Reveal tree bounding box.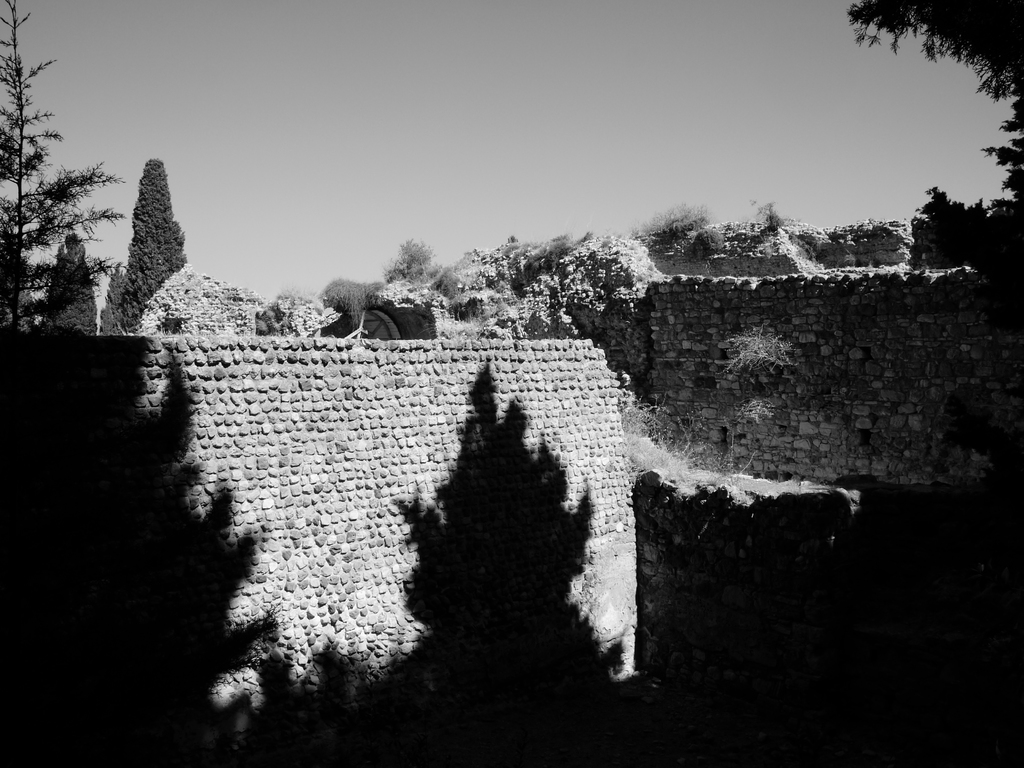
Revealed: (x1=749, y1=197, x2=785, y2=233).
